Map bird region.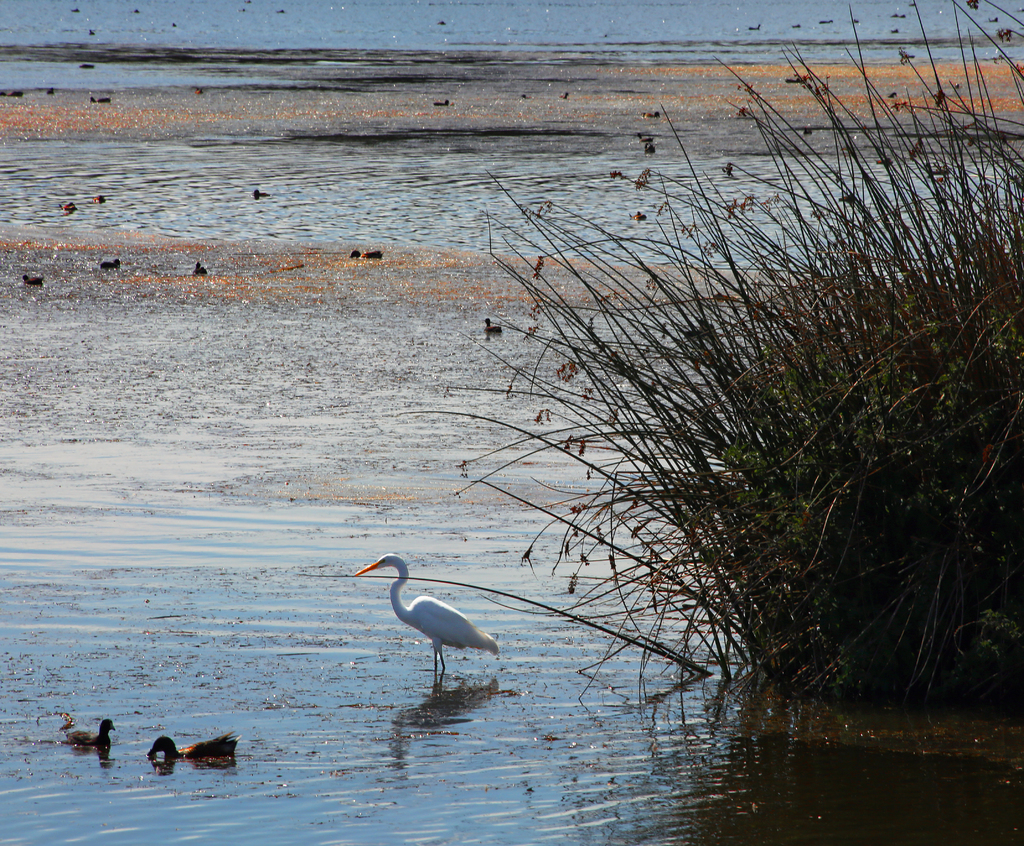
Mapped to (360,250,375,259).
